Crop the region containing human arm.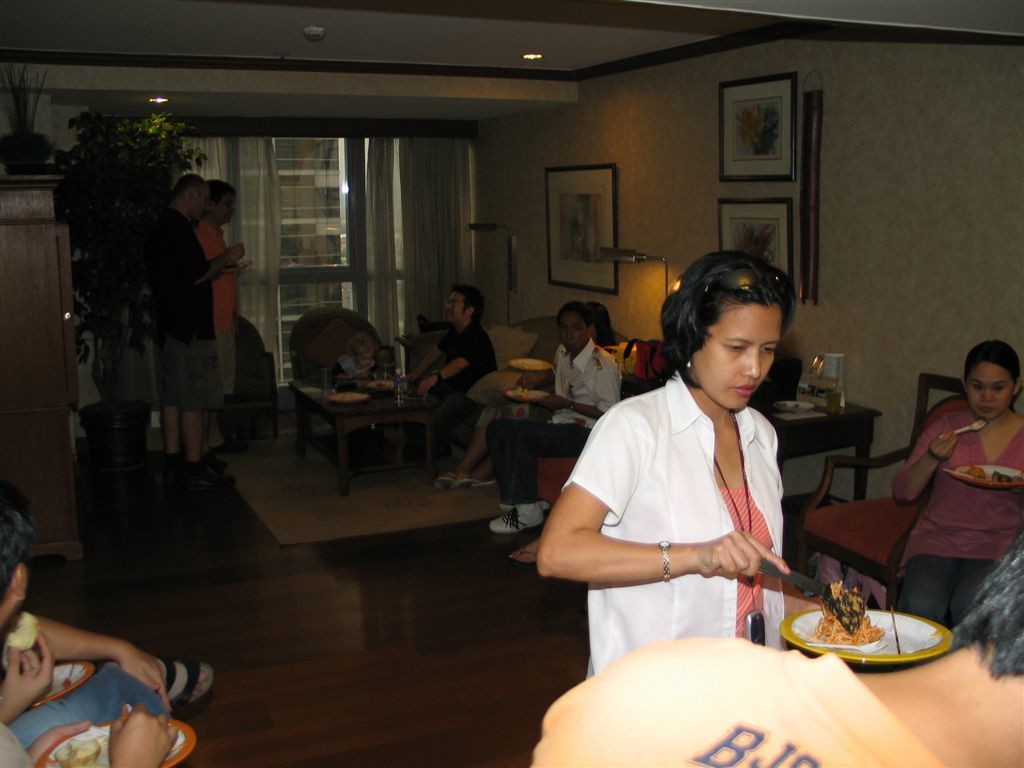
Crop region: (27,618,172,713).
